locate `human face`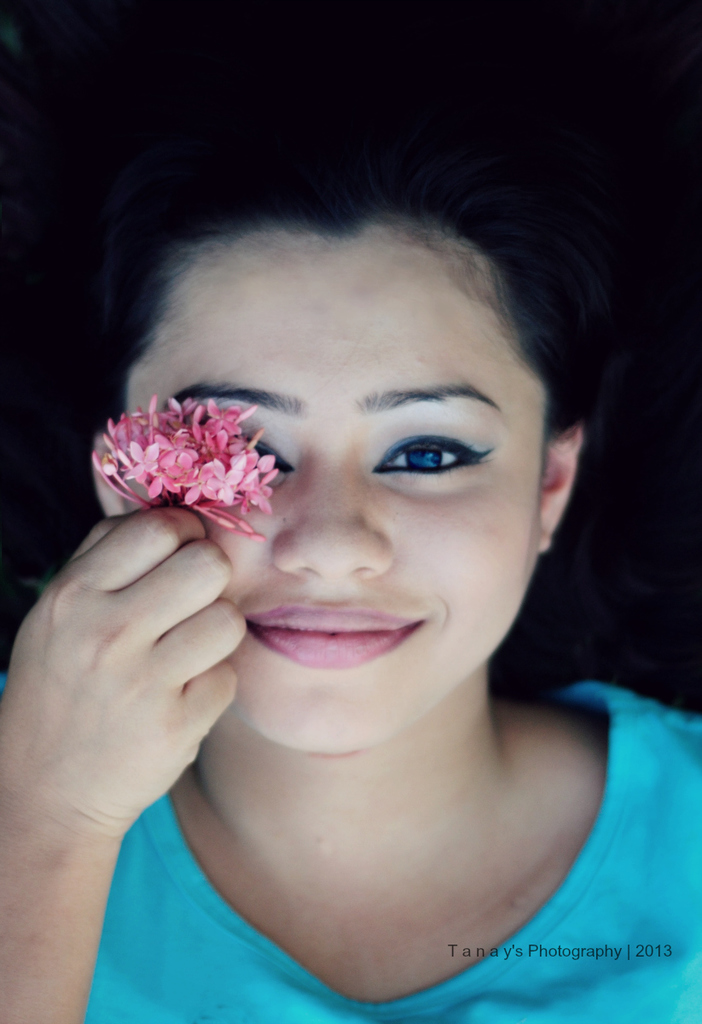
pyautogui.locateOnScreen(99, 226, 542, 752)
